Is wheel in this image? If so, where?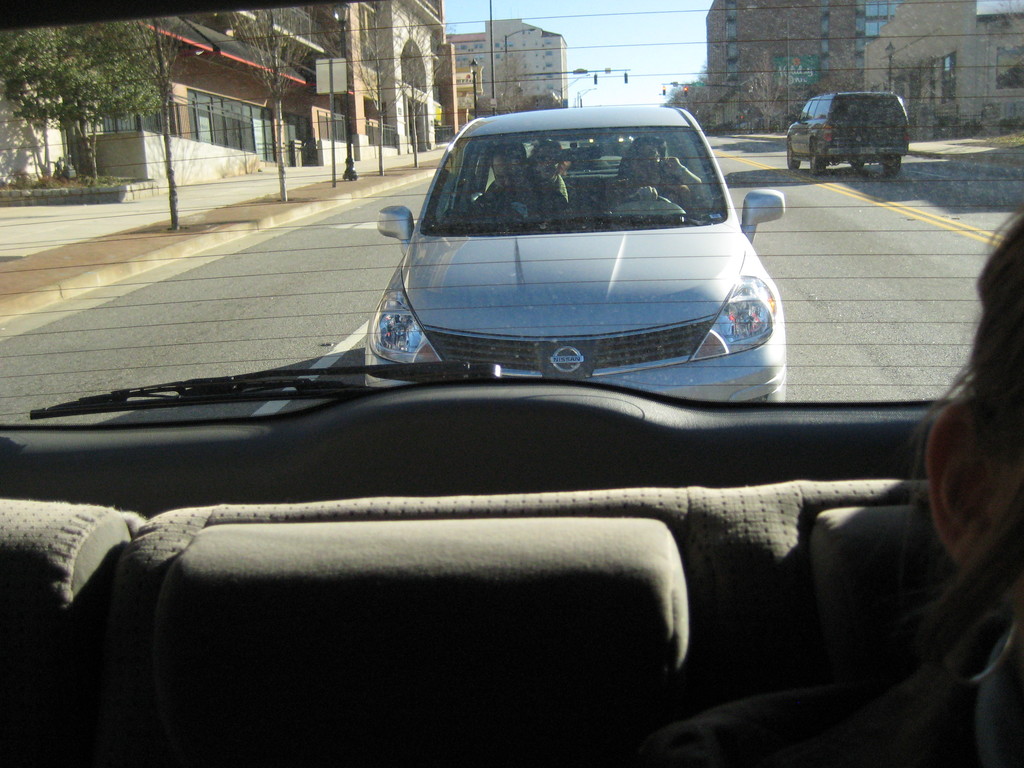
Yes, at box=[884, 158, 898, 177].
